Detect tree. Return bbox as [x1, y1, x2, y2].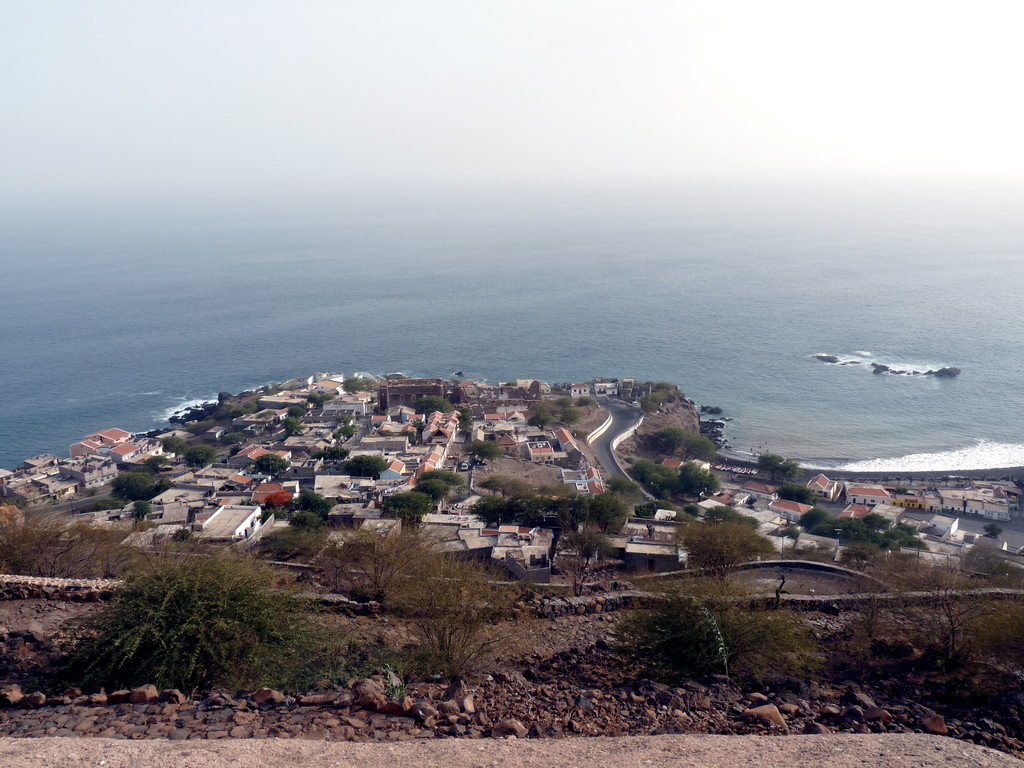
[289, 524, 512, 610].
